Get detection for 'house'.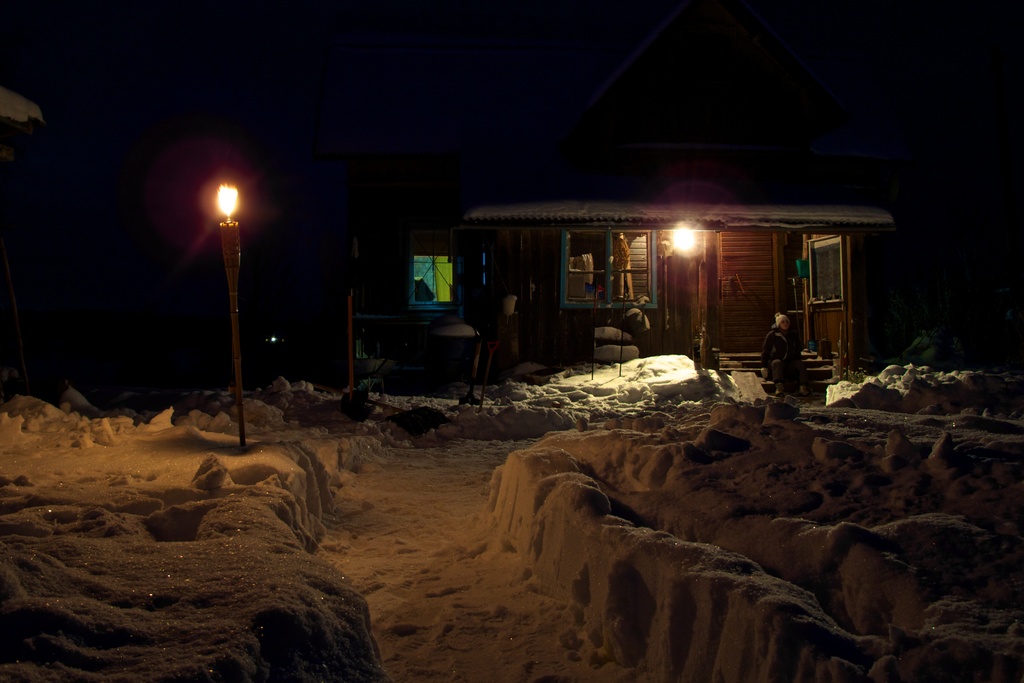
Detection: x1=435, y1=165, x2=903, y2=385.
